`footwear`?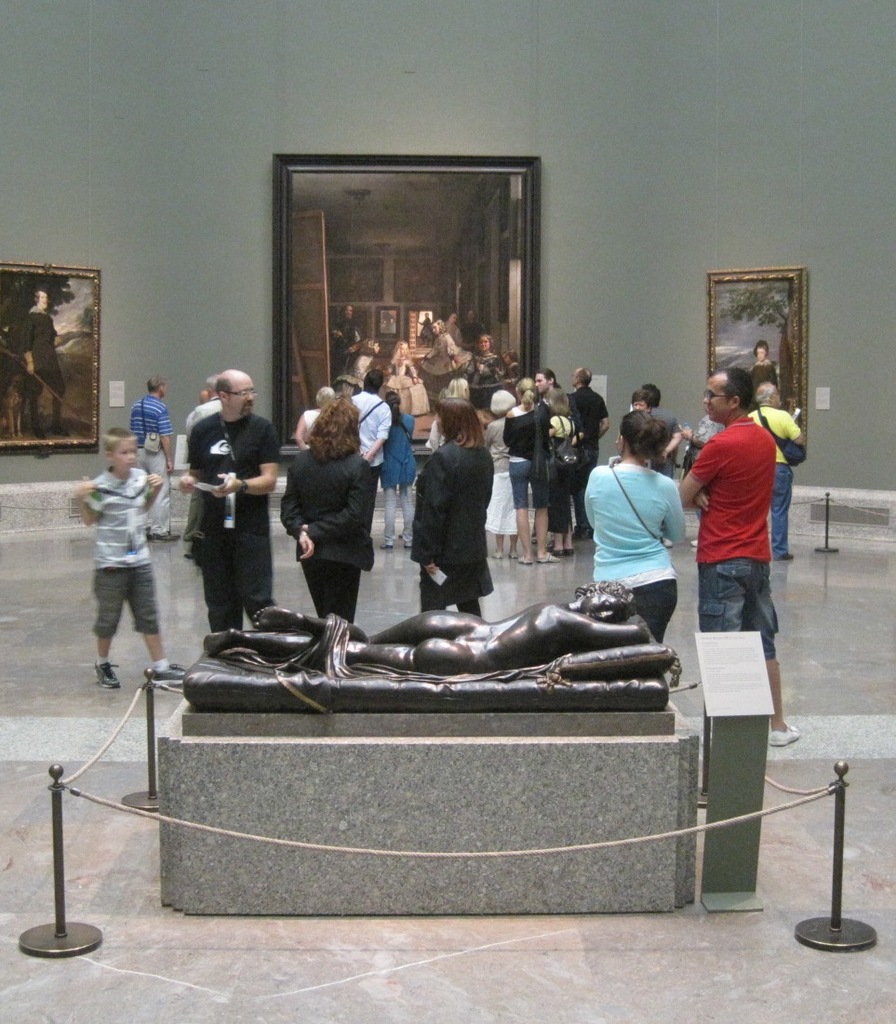
(93,659,120,689)
